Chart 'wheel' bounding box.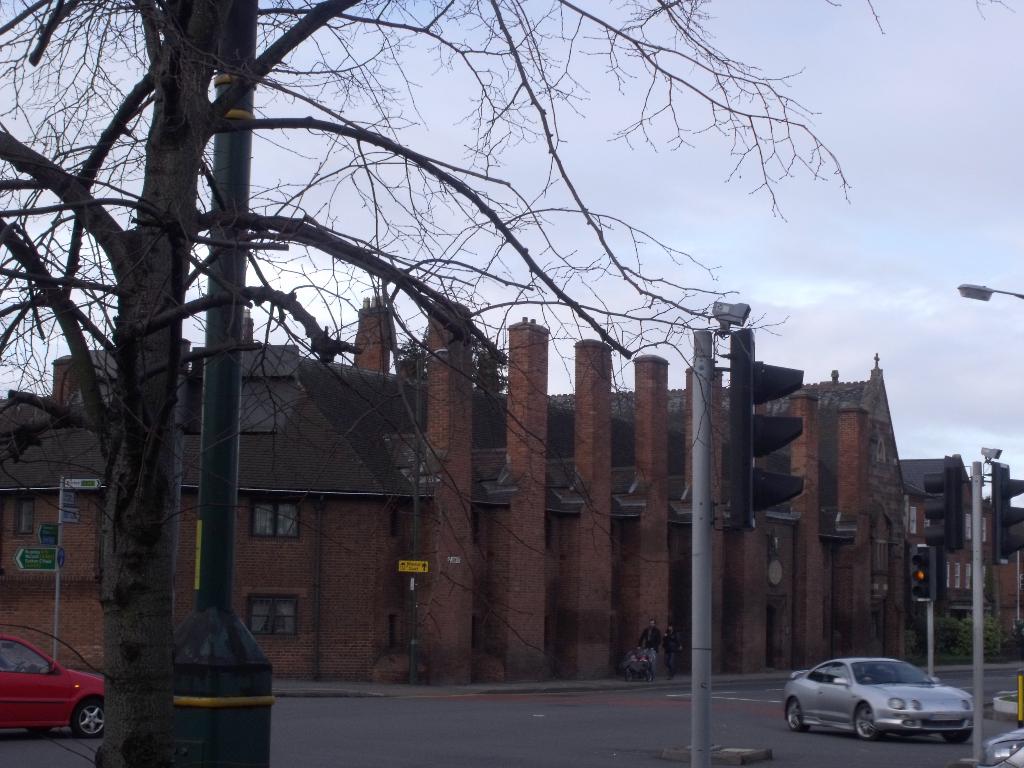
Charted: Rect(623, 670, 633, 682).
